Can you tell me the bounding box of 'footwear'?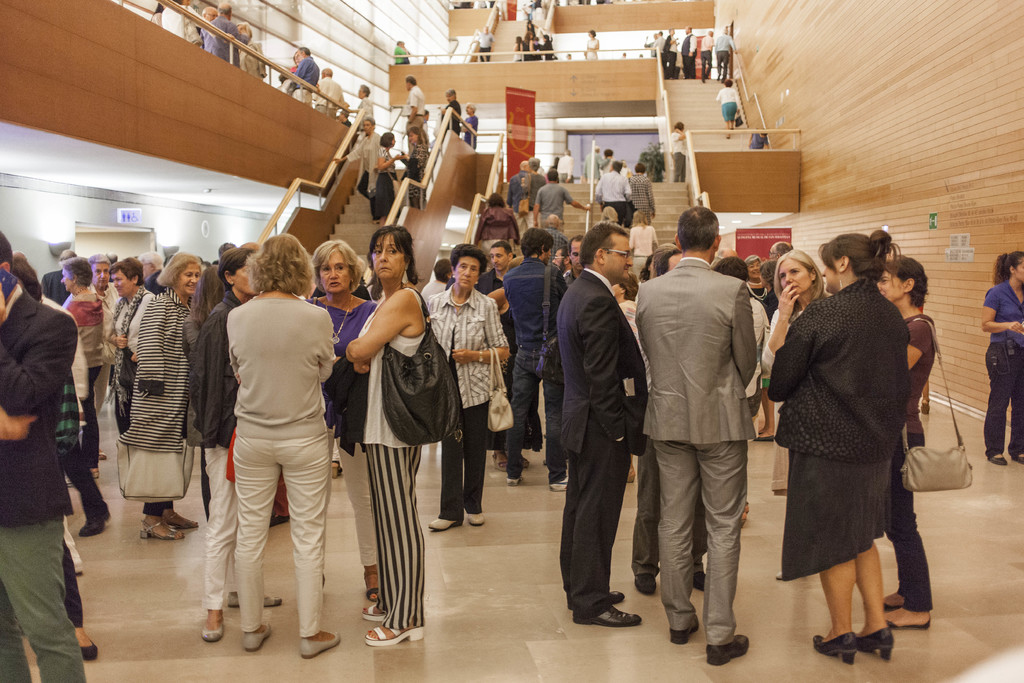
<box>506,462,518,491</box>.
